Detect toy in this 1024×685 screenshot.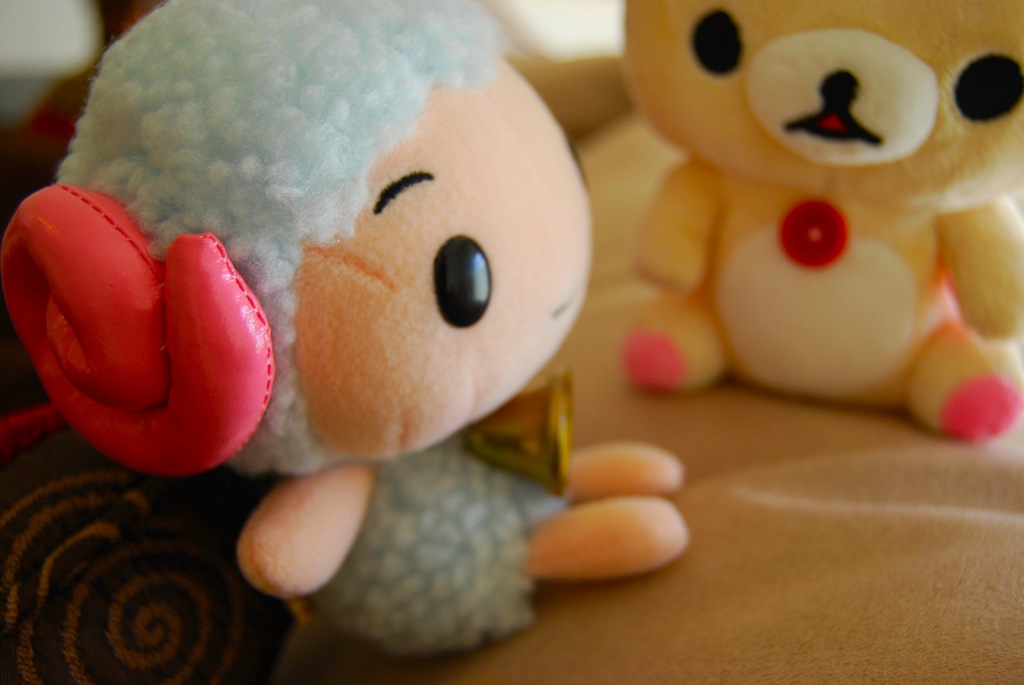
Detection: bbox(621, 0, 1023, 403).
